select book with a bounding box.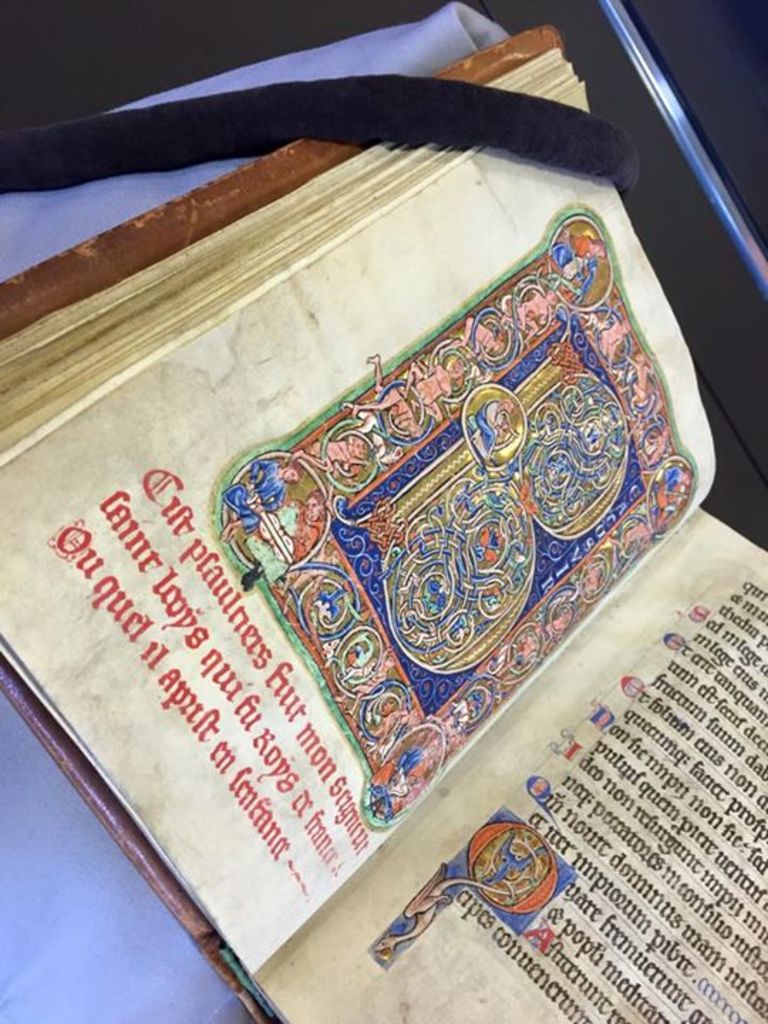
[0,30,767,1023].
